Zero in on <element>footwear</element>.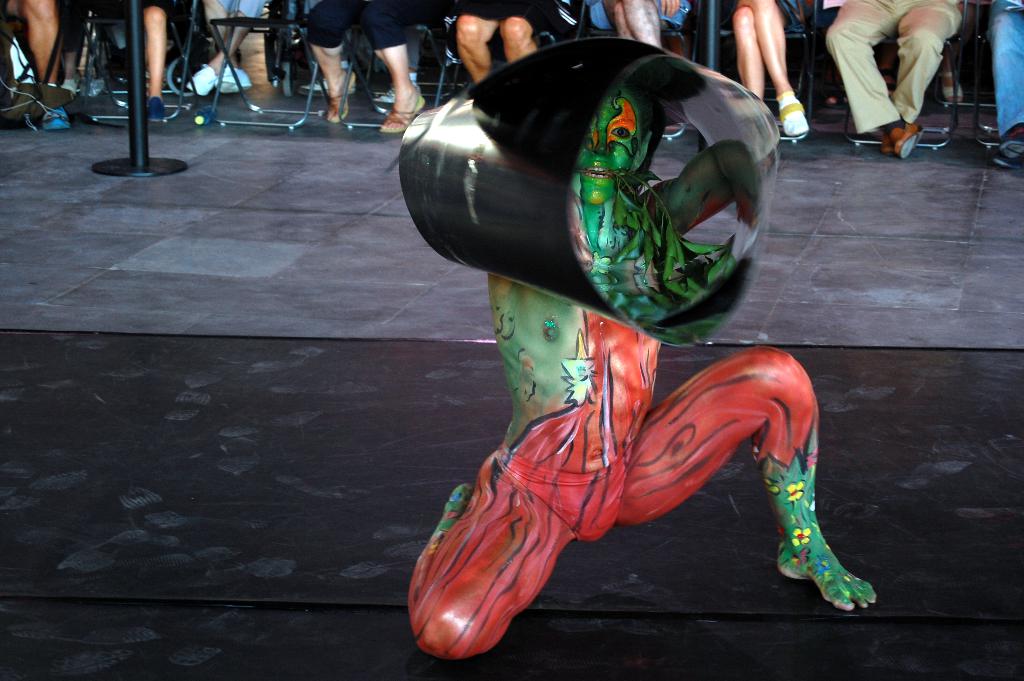
Zeroed in: 144,95,165,118.
